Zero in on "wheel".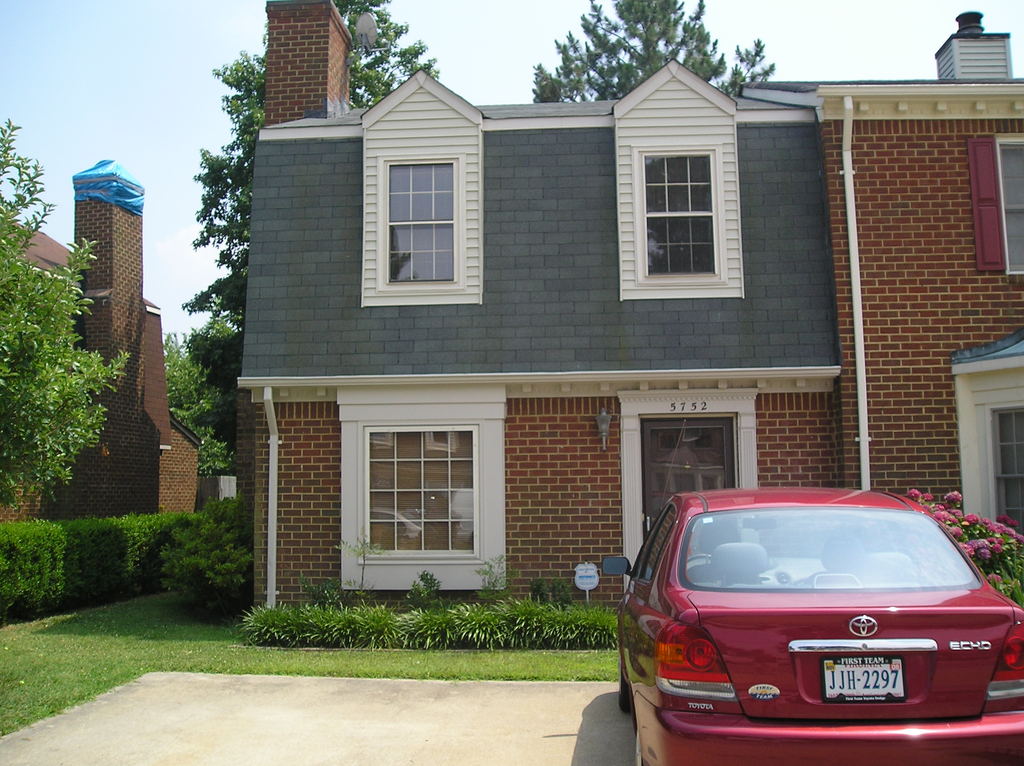
Zeroed in: detection(682, 552, 717, 579).
